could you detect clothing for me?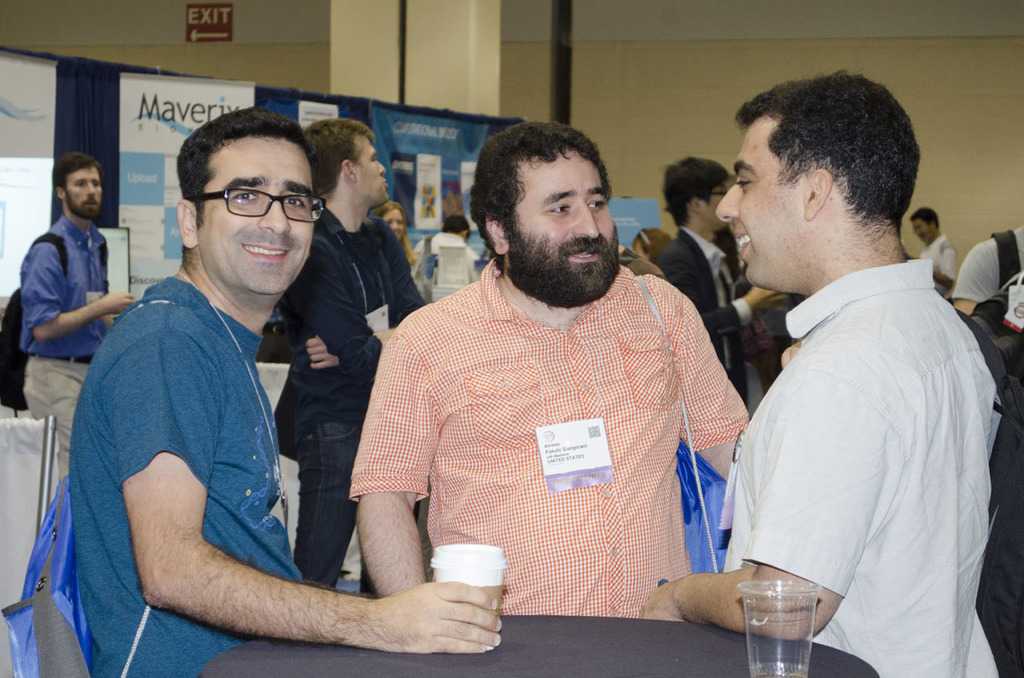
Detection result: region(640, 227, 672, 258).
